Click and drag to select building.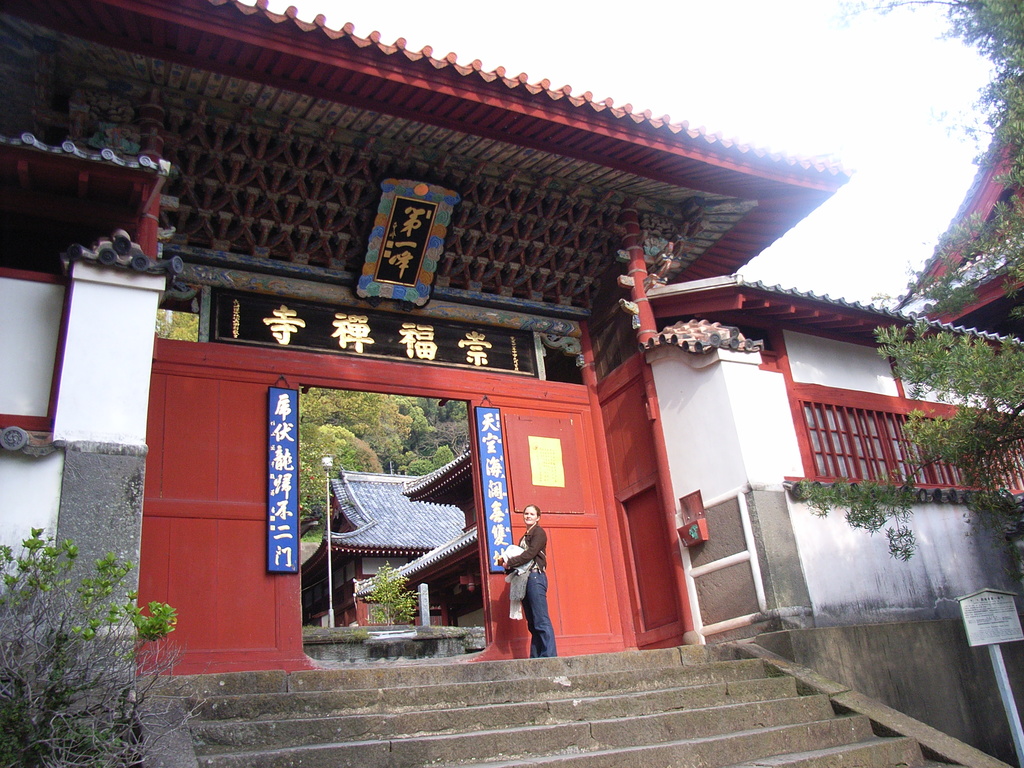
Selection: box(892, 72, 1023, 336).
